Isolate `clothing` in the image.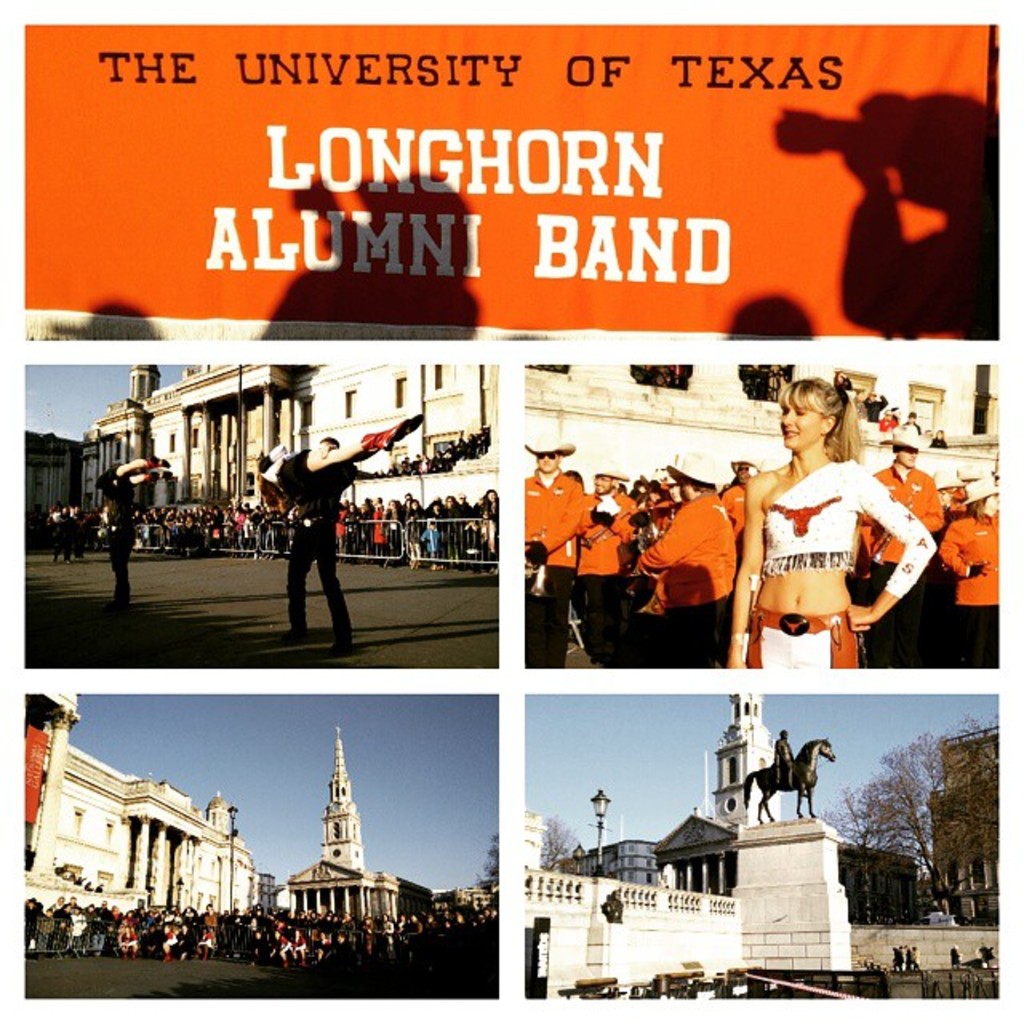
Isolated region: 106/467/138/613.
